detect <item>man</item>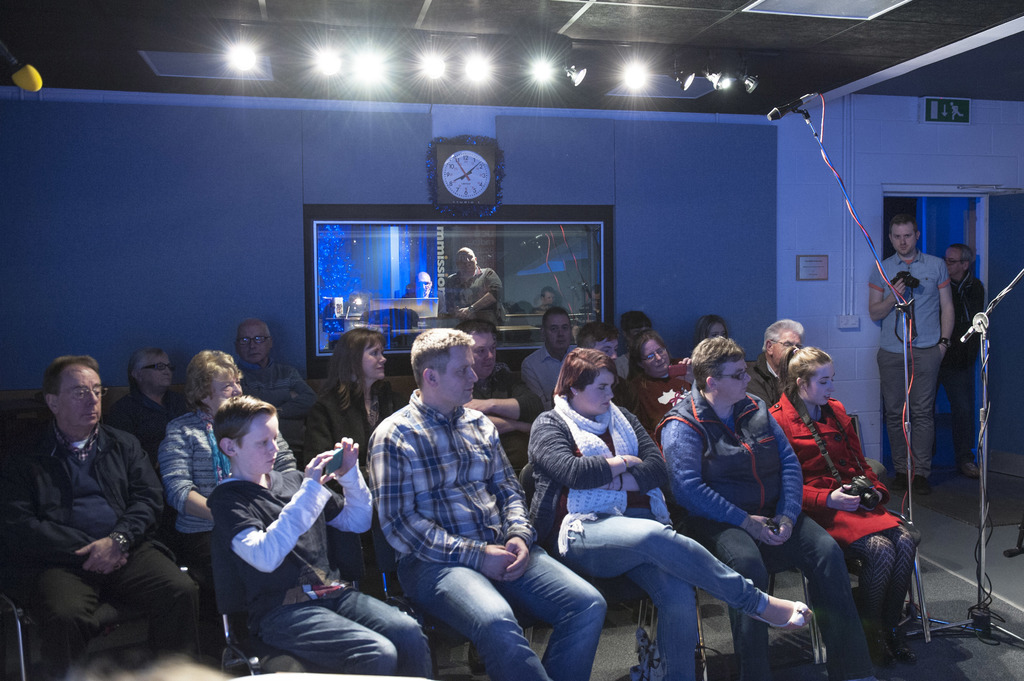
{"left": 343, "top": 308, "right": 575, "bottom": 672}
